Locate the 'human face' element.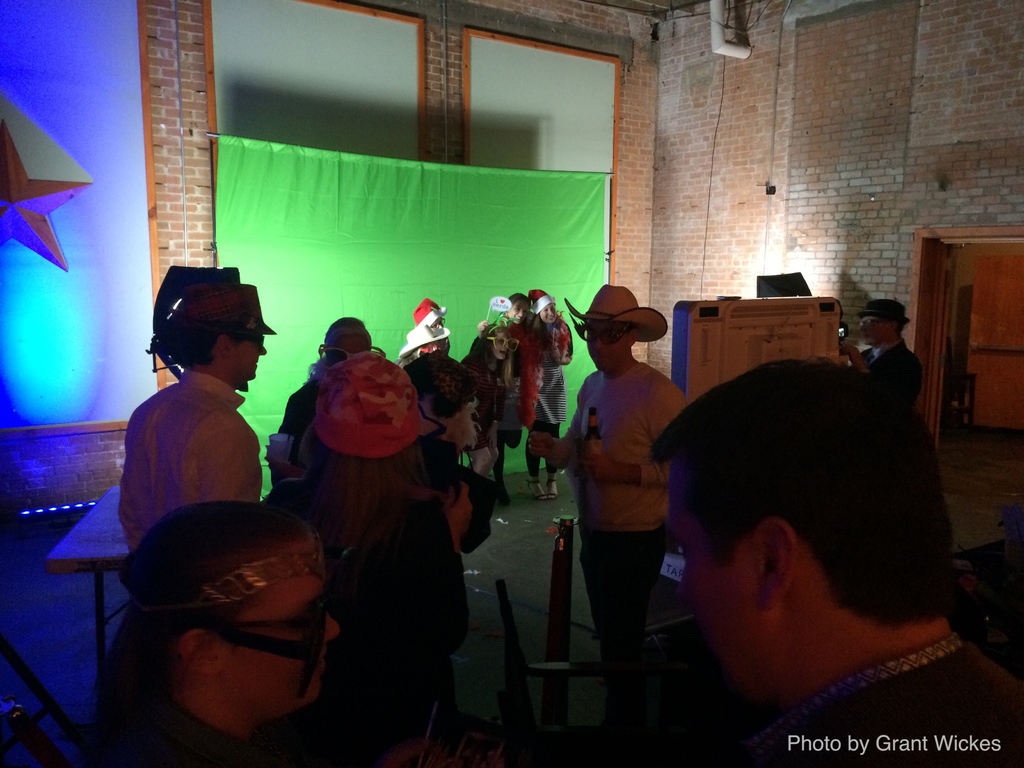
Element bbox: {"left": 588, "top": 322, "right": 626, "bottom": 374}.
